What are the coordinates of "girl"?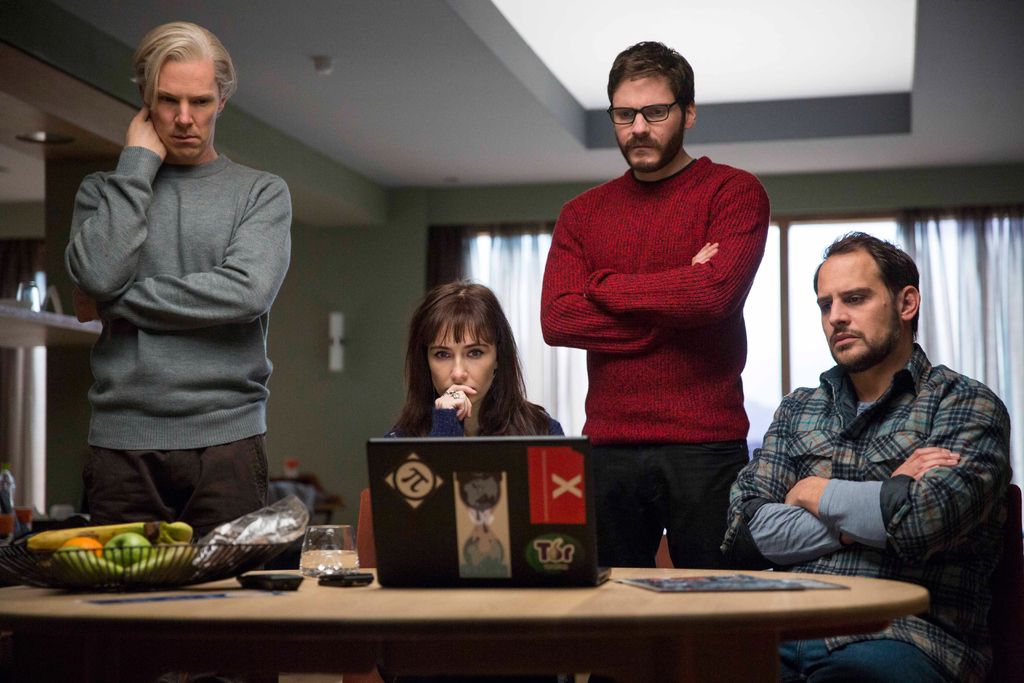
374 282 540 467.
